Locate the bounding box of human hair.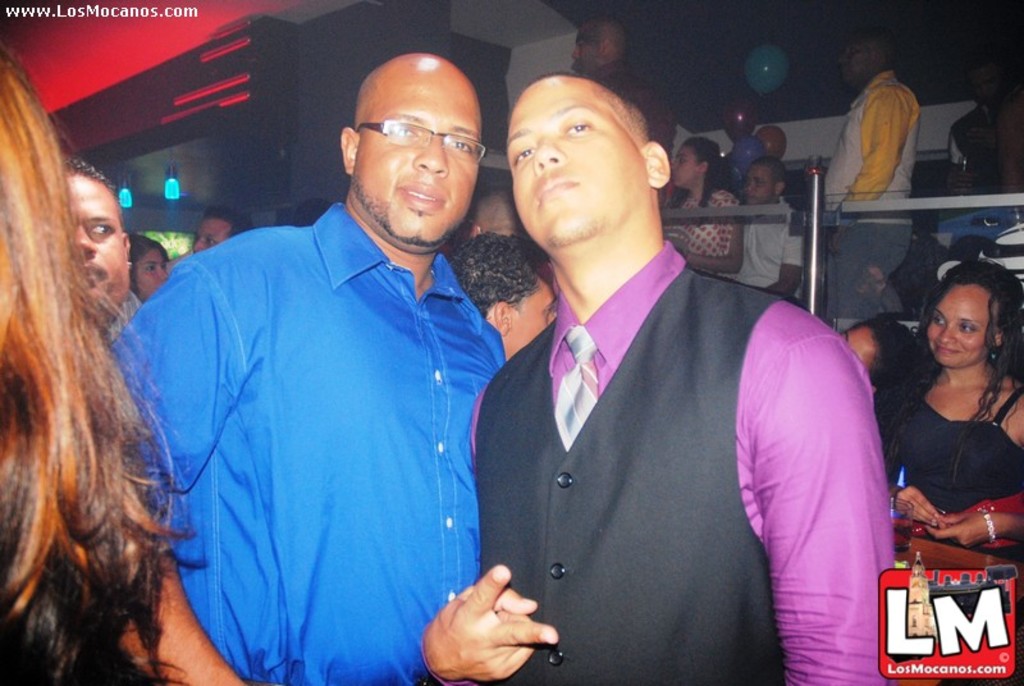
Bounding box: Rect(896, 260, 1023, 438).
